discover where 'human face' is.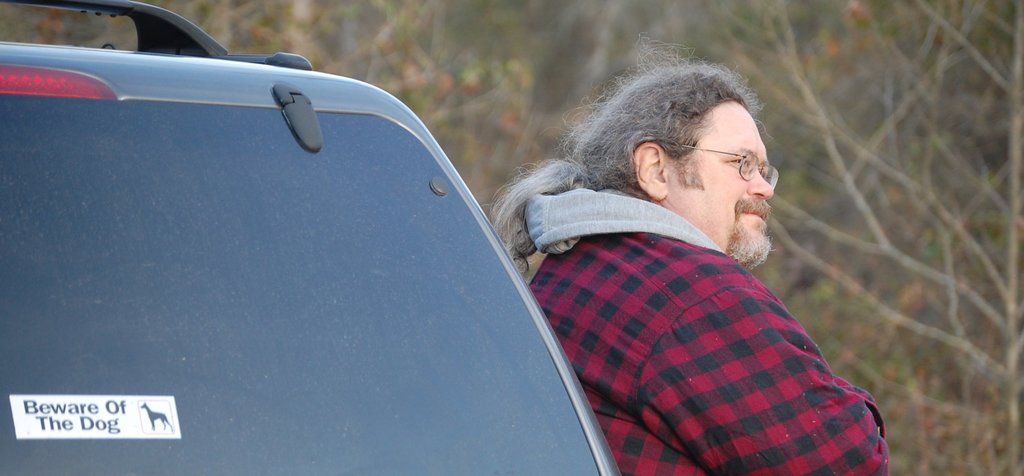
Discovered at box(668, 100, 772, 268).
